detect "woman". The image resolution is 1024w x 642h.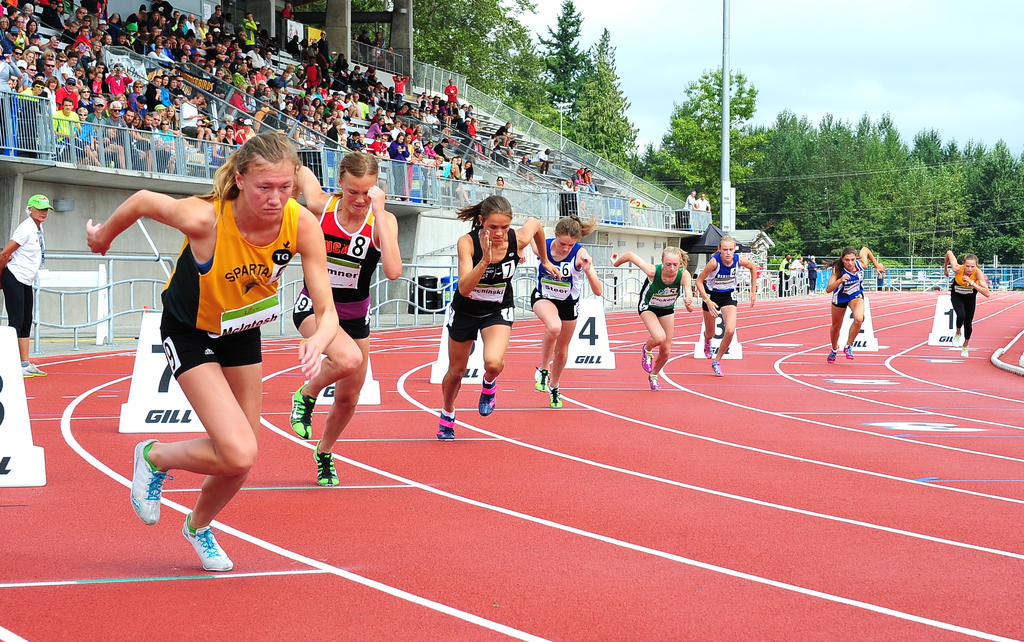
[x1=694, y1=232, x2=757, y2=377].
